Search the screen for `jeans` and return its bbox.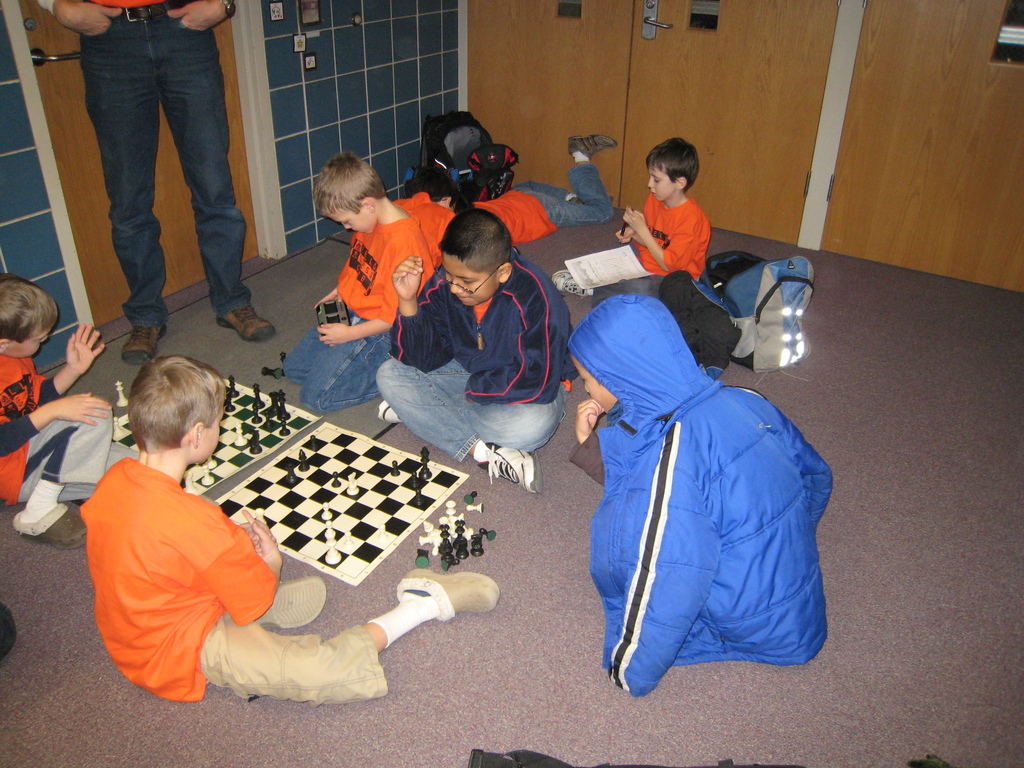
Found: <box>68,23,237,337</box>.
